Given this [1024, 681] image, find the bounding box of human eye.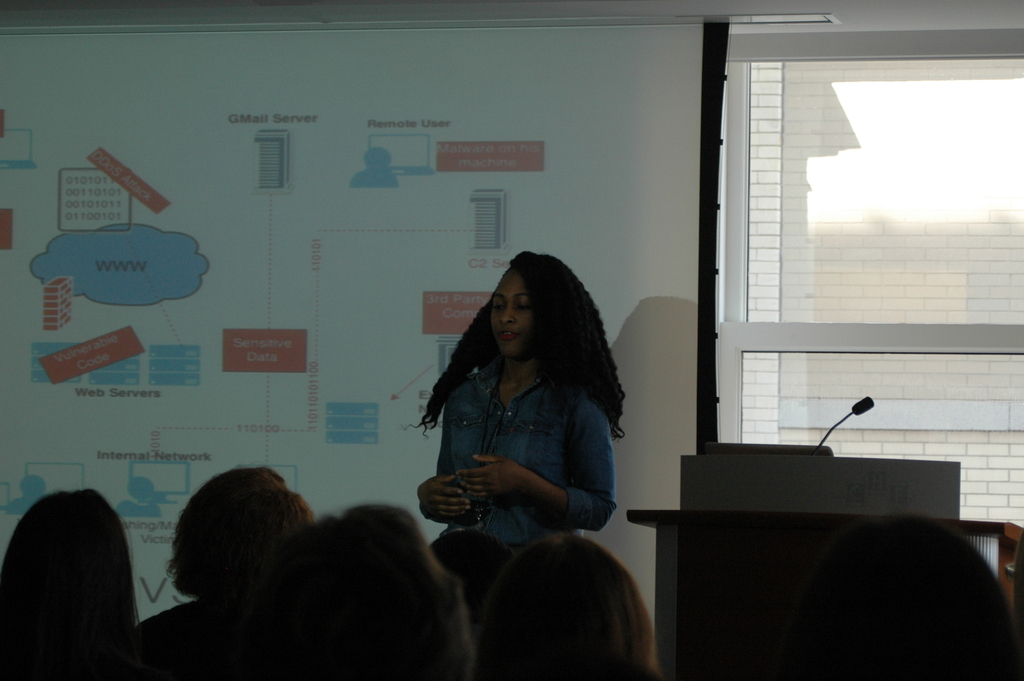
bbox=[517, 295, 533, 314].
